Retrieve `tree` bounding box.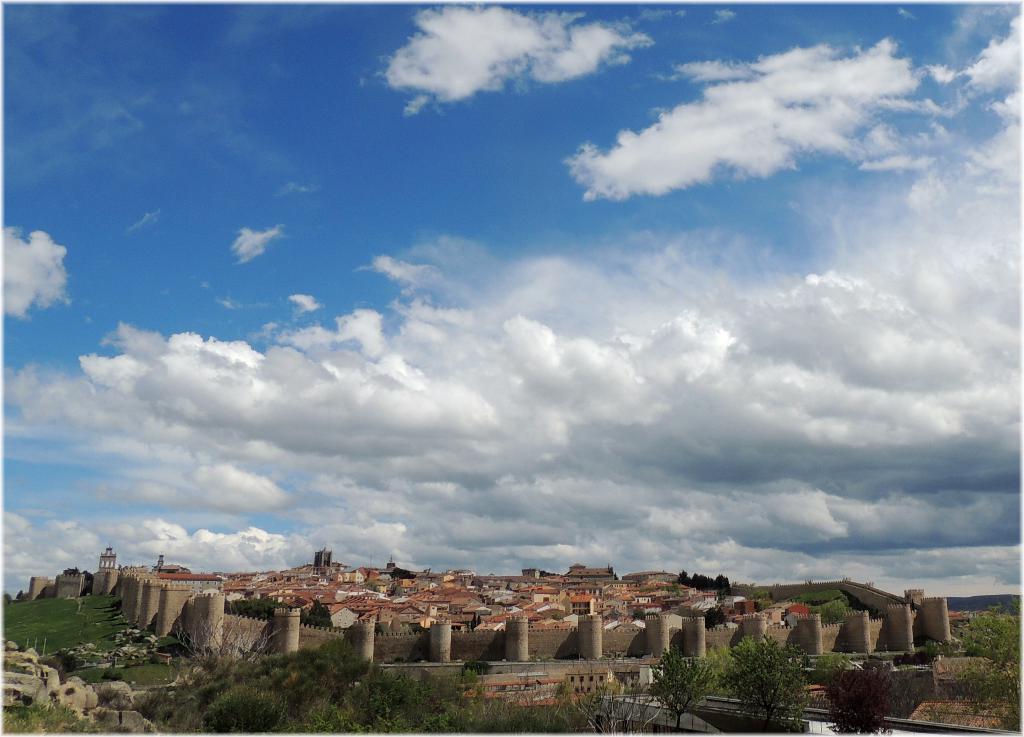
Bounding box: BBox(751, 589, 776, 614).
